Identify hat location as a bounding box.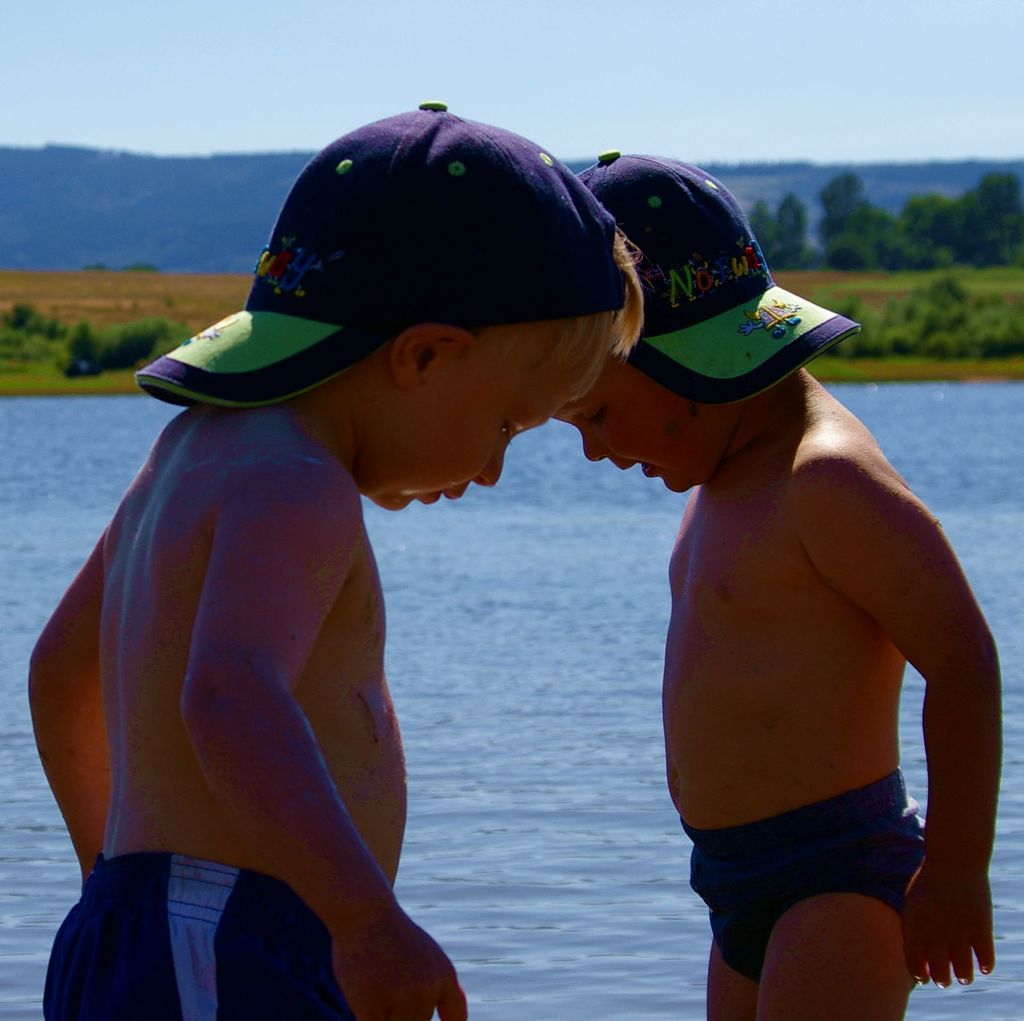
[x1=132, y1=99, x2=629, y2=411].
